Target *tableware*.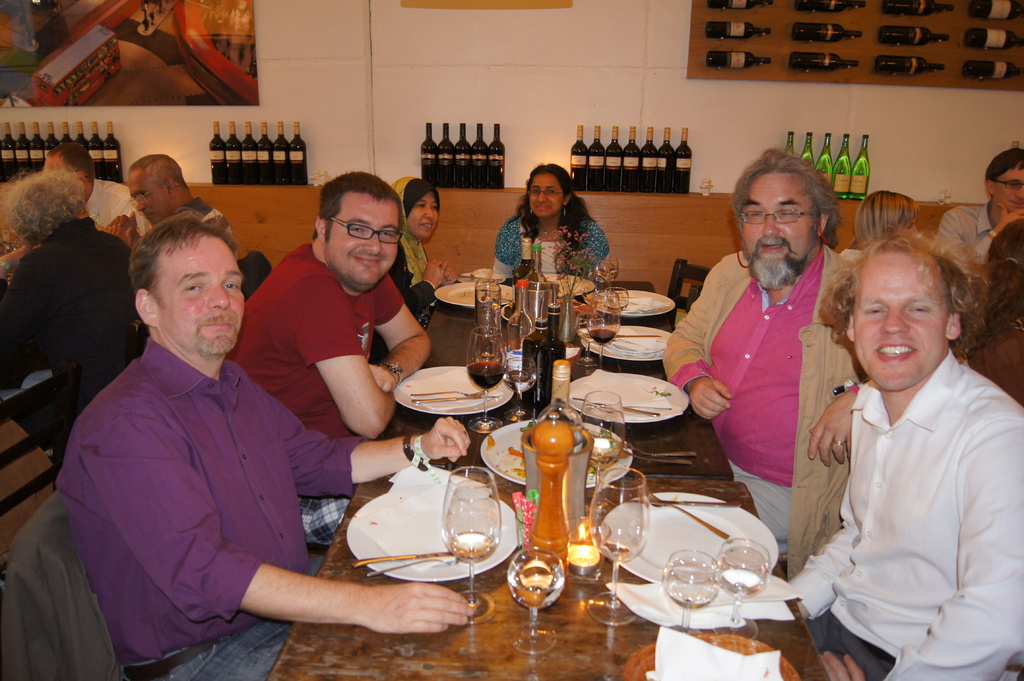
Target region: <bbox>591, 467, 645, 627</bbox>.
